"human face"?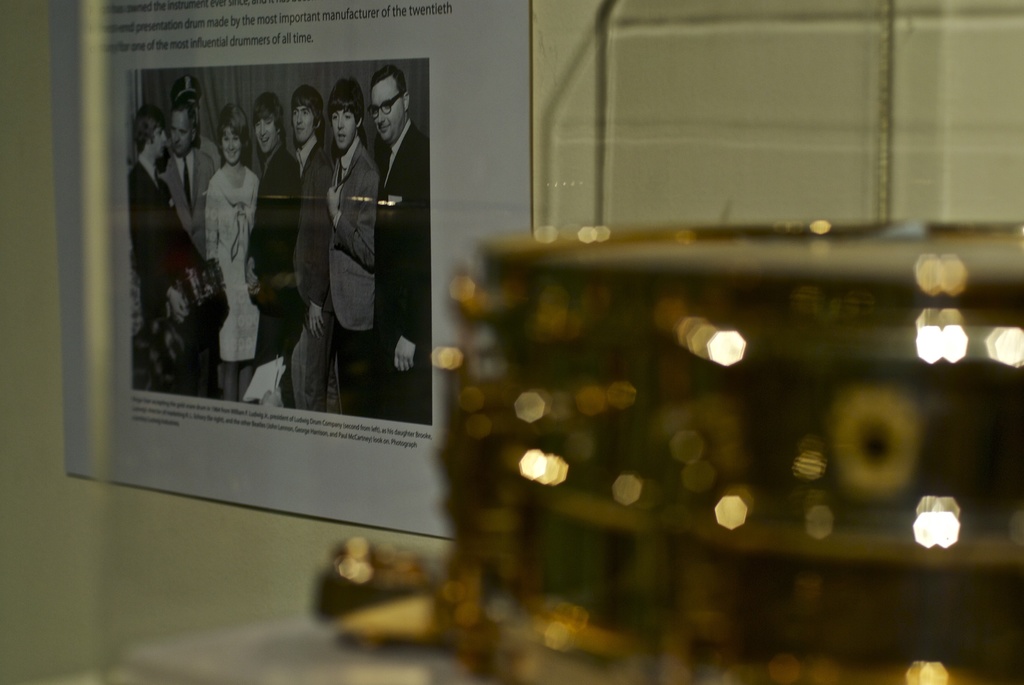
box(291, 107, 314, 142)
